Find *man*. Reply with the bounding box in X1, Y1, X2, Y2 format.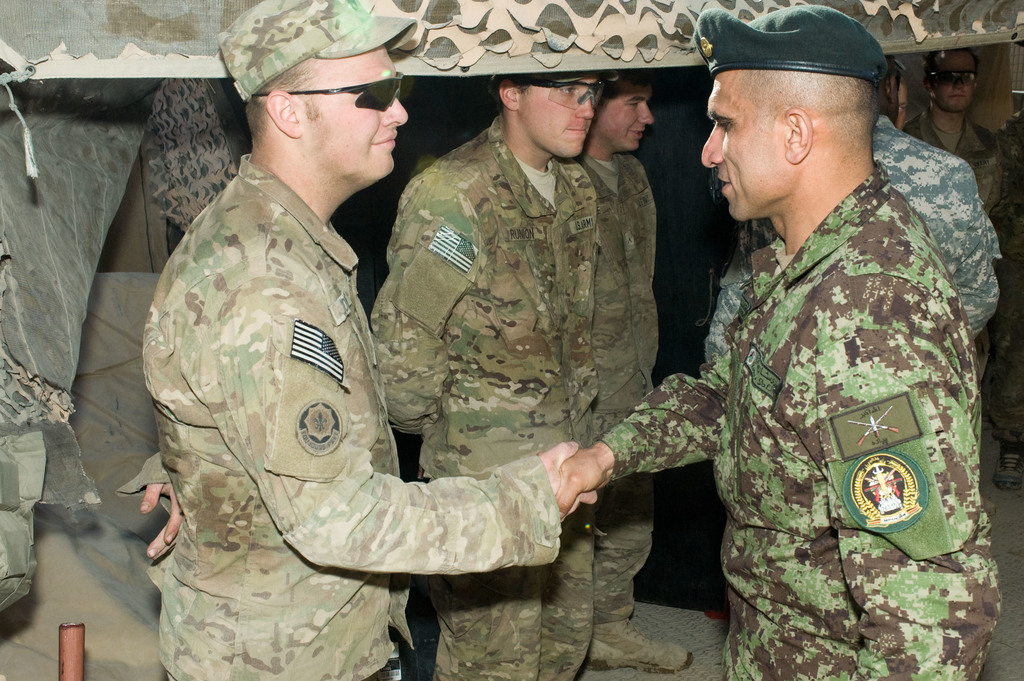
592, 10, 998, 669.
